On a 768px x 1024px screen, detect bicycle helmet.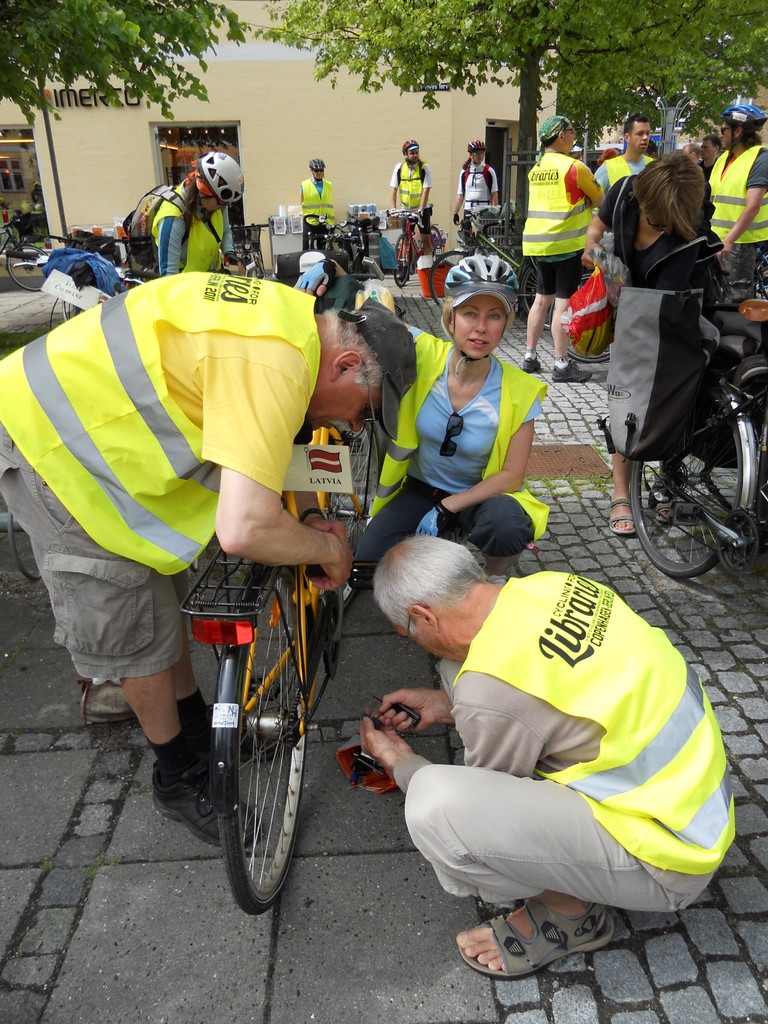
(439,255,520,307).
